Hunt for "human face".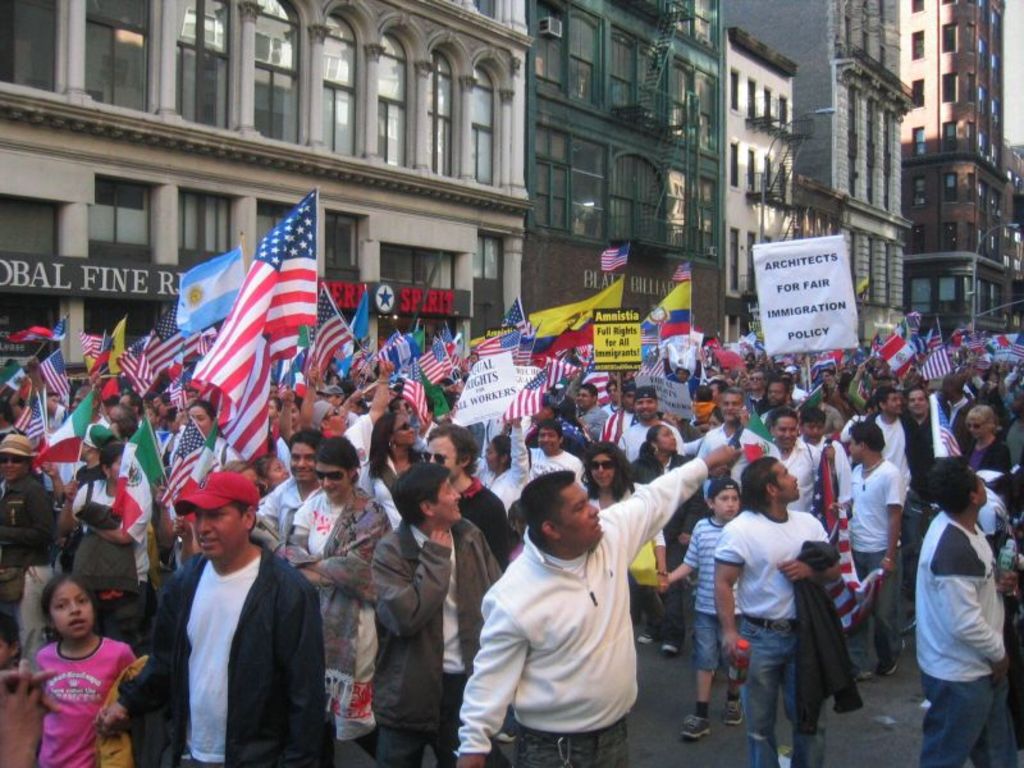
Hunted down at [771, 458, 796, 503].
